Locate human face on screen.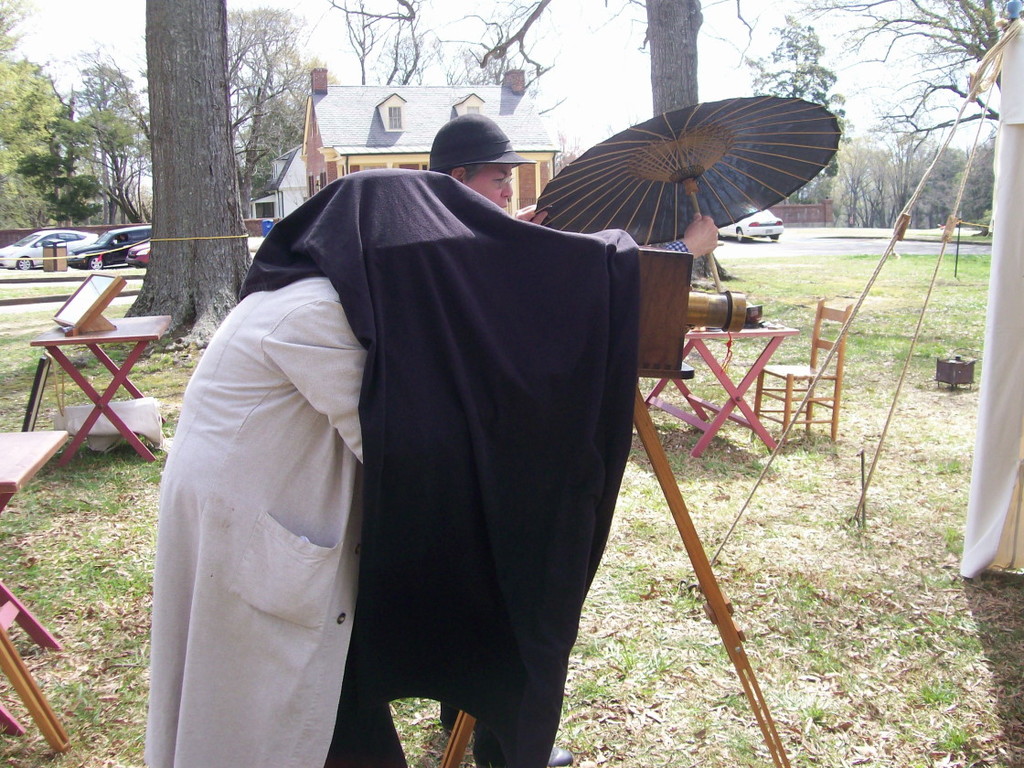
On screen at crop(464, 165, 513, 208).
